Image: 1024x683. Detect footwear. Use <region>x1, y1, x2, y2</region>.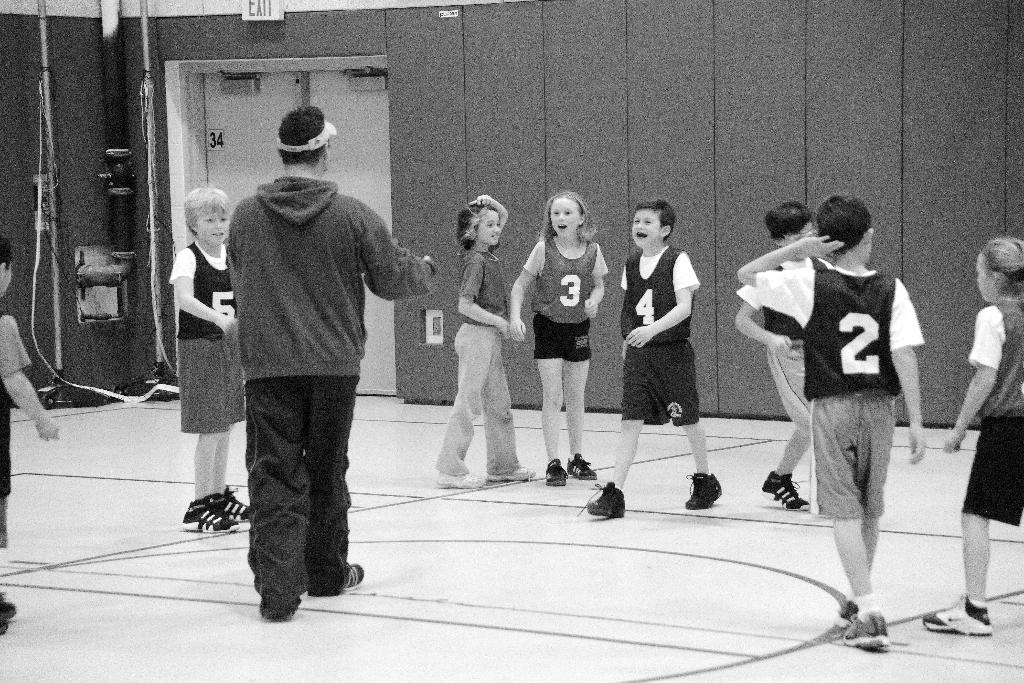
<region>569, 448, 598, 483</region>.
